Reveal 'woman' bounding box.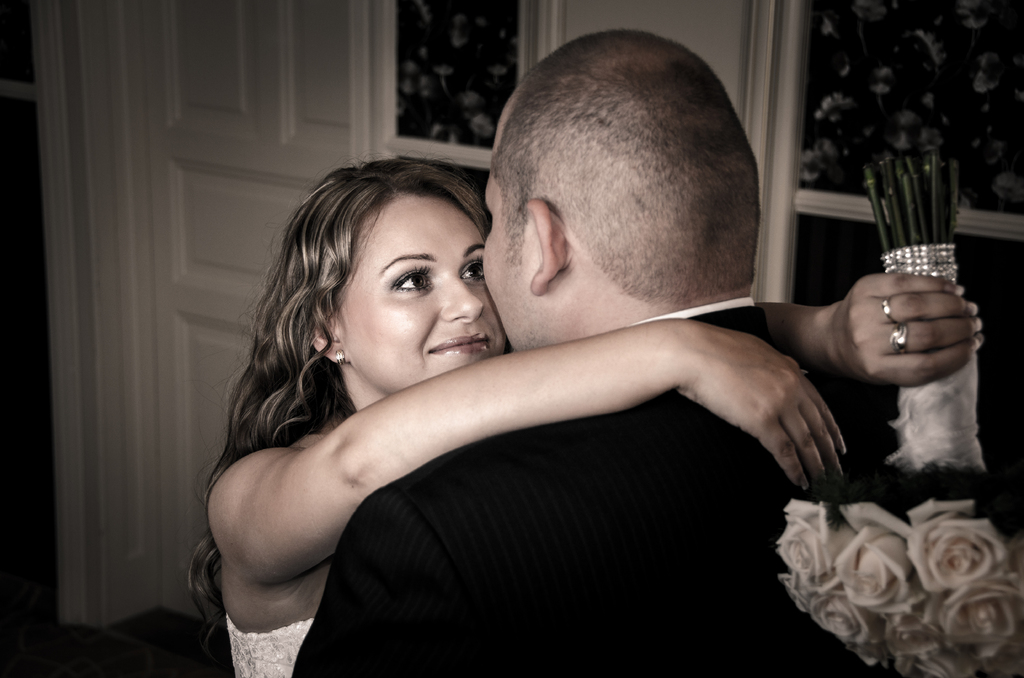
Revealed: <box>169,156,638,648</box>.
